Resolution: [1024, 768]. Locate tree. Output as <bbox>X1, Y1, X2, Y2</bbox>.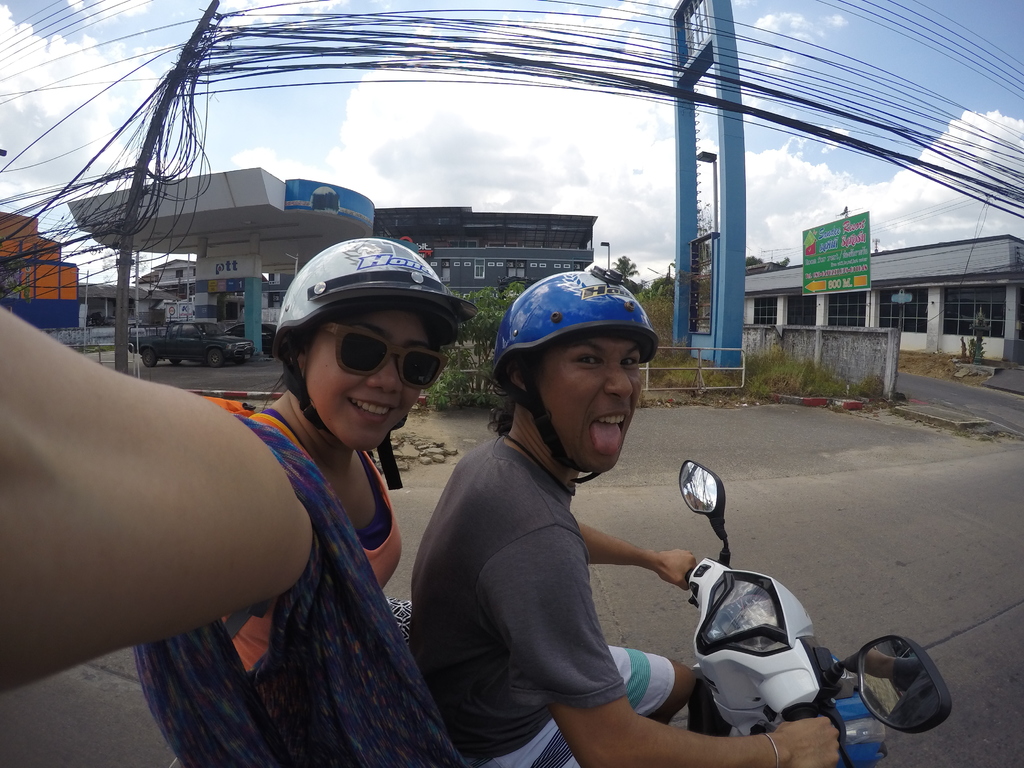
<bbox>639, 271, 685, 305</bbox>.
